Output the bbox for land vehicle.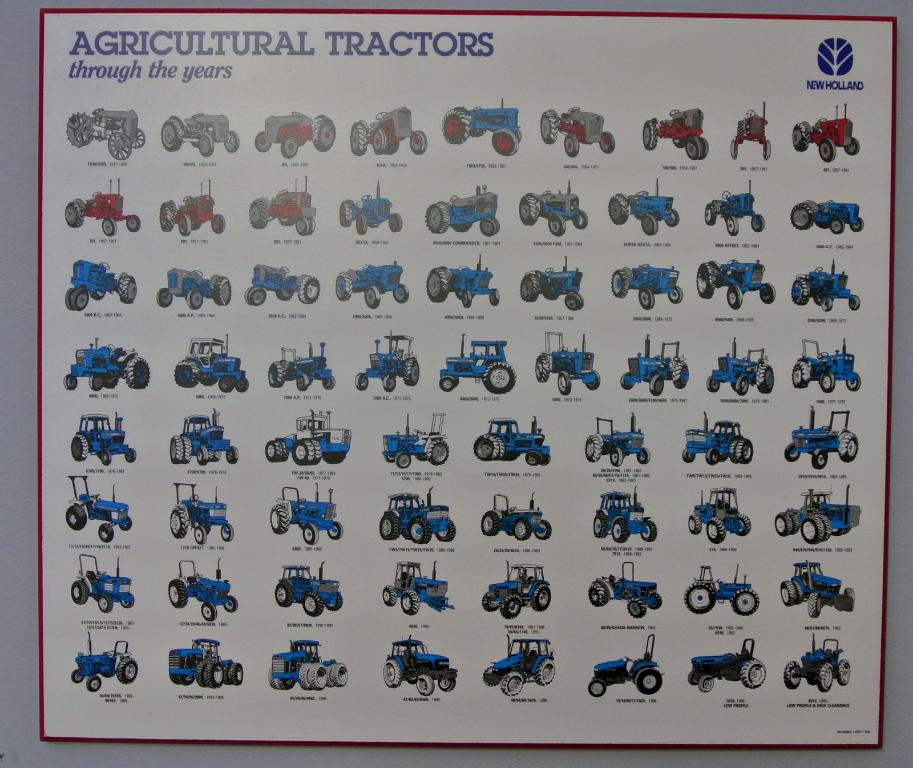
select_region(422, 186, 500, 237).
